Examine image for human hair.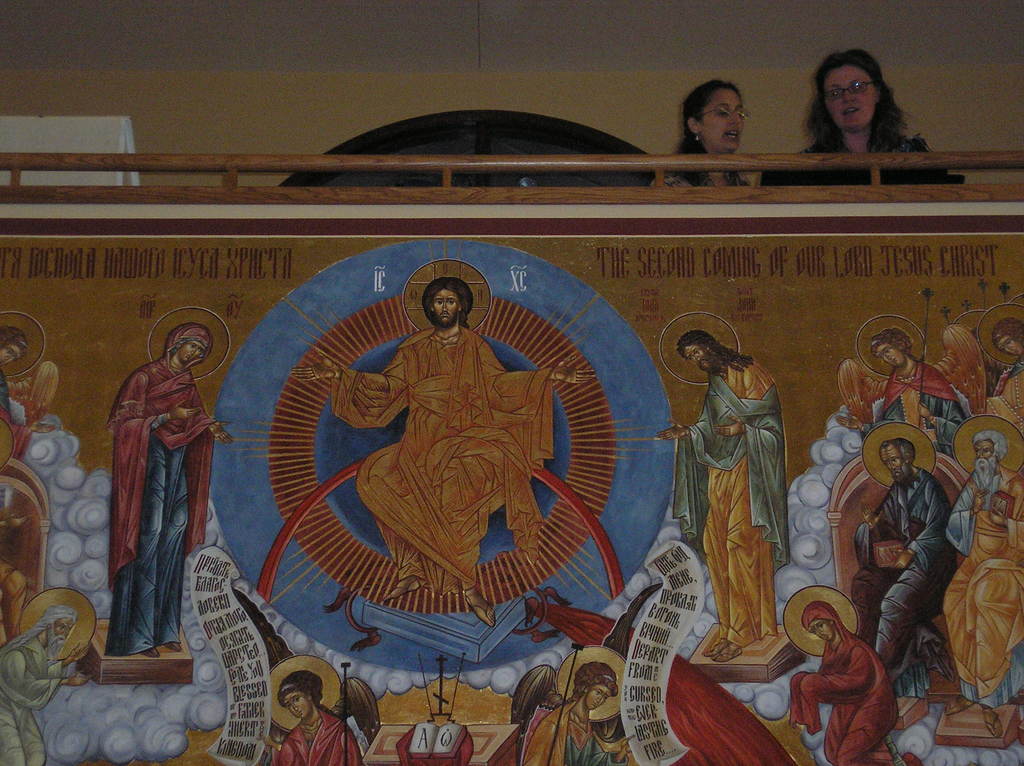
Examination result: {"left": 0, "top": 604, "right": 77, "bottom": 657}.
